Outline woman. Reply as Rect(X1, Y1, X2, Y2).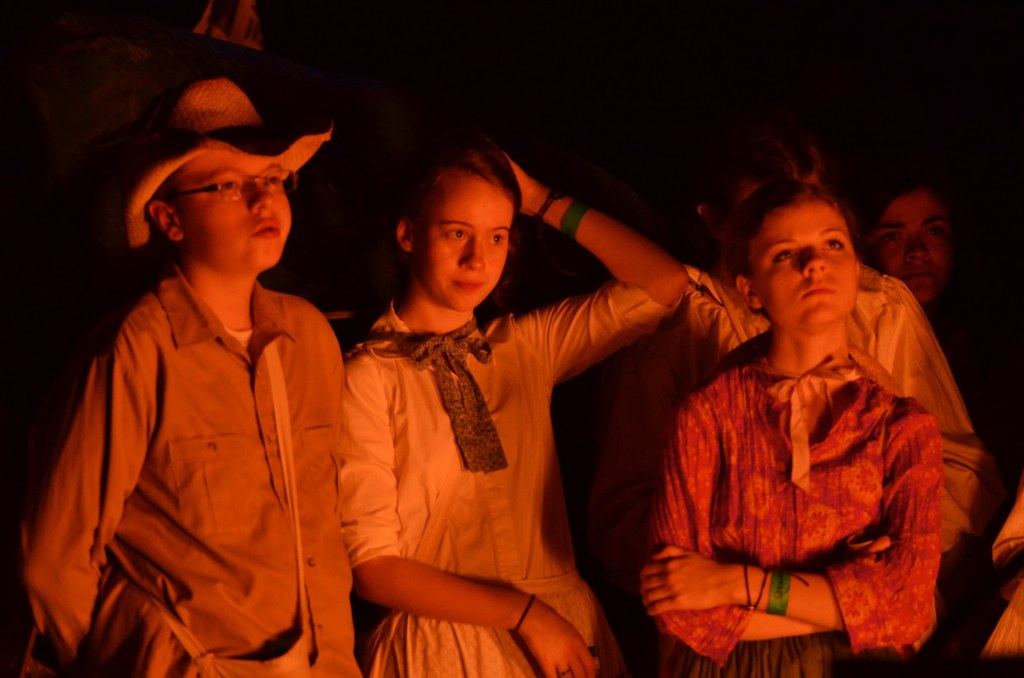
Rect(643, 176, 955, 677).
